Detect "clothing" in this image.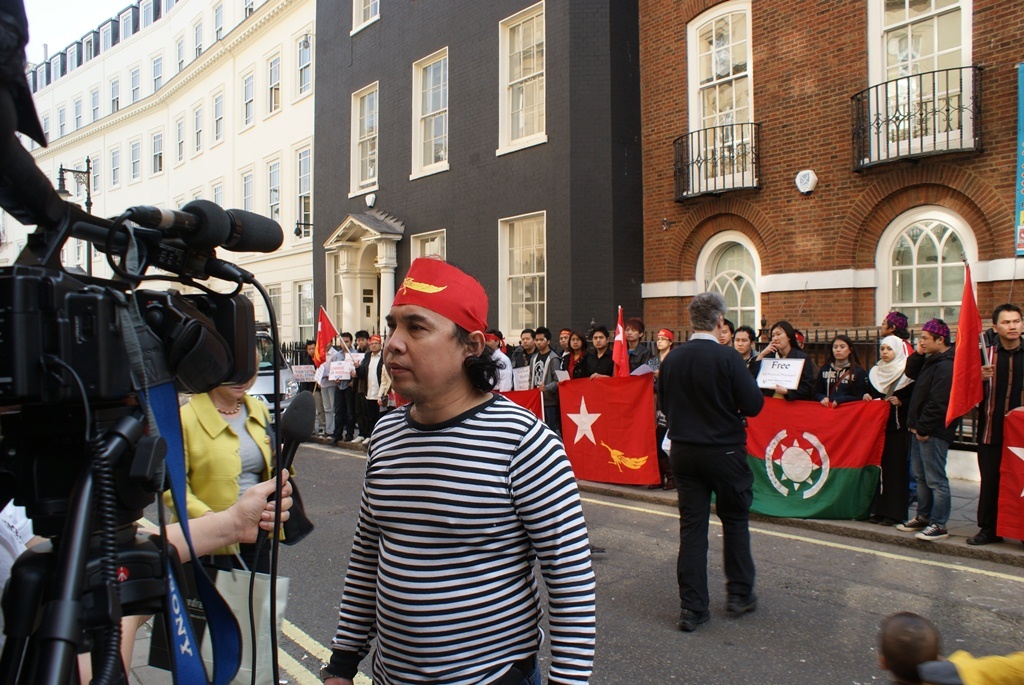
Detection: select_region(496, 333, 674, 461).
